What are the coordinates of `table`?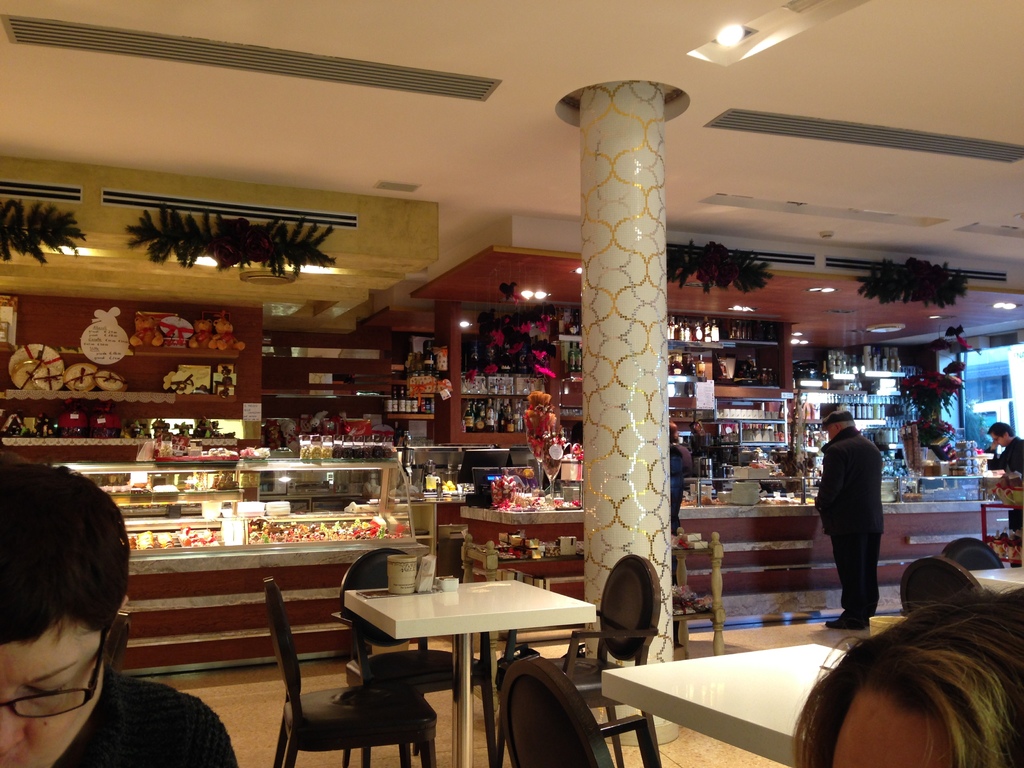
(341,573,595,767).
